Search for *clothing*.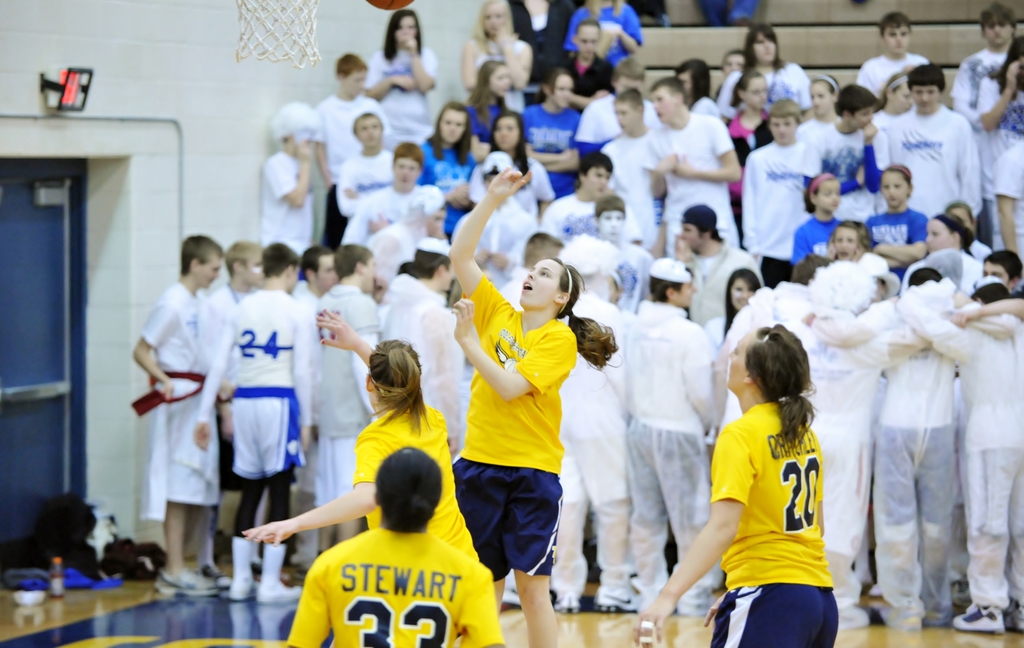
Found at bbox=[411, 120, 481, 242].
